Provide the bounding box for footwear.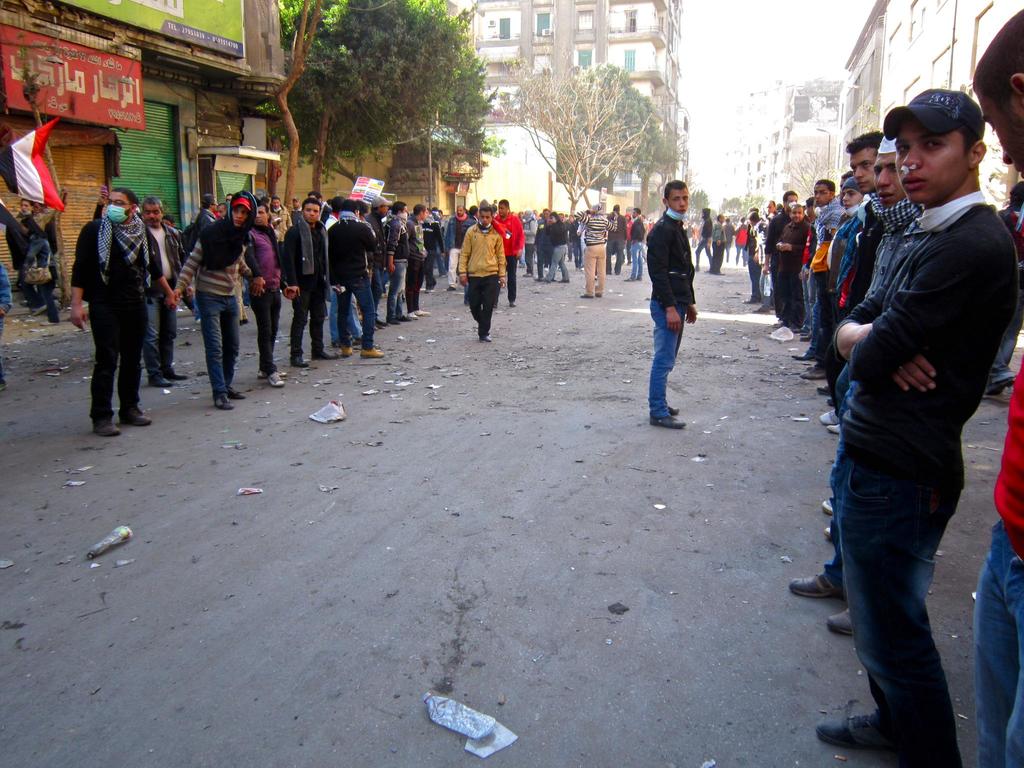
left=509, top=301, right=515, bottom=307.
